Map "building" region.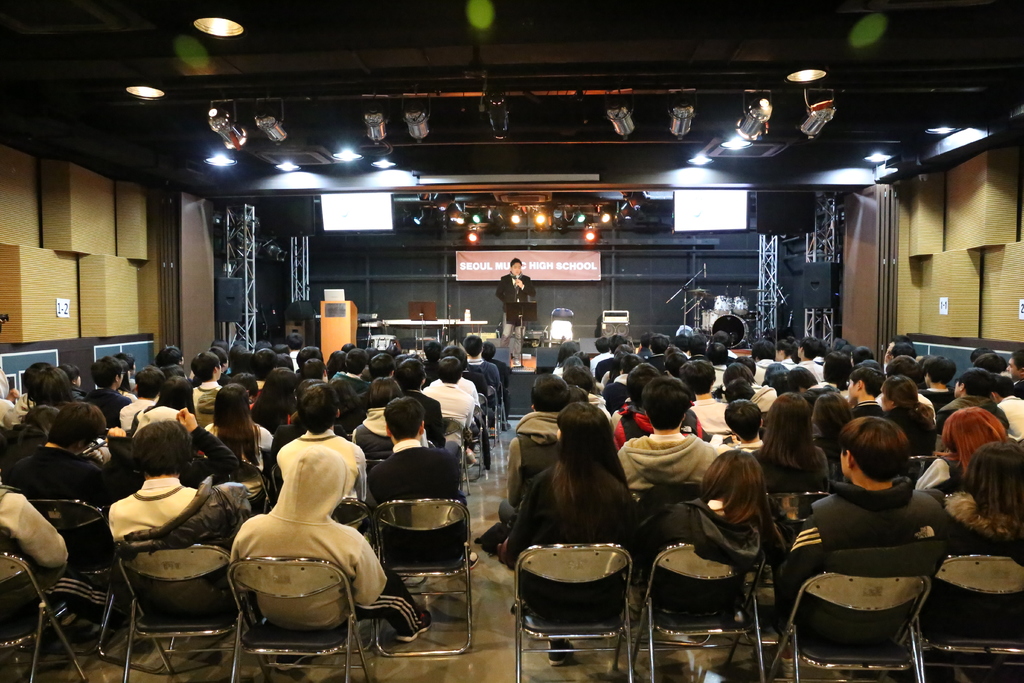
Mapped to {"left": 0, "top": 0, "right": 1023, "bottom": 682}.
